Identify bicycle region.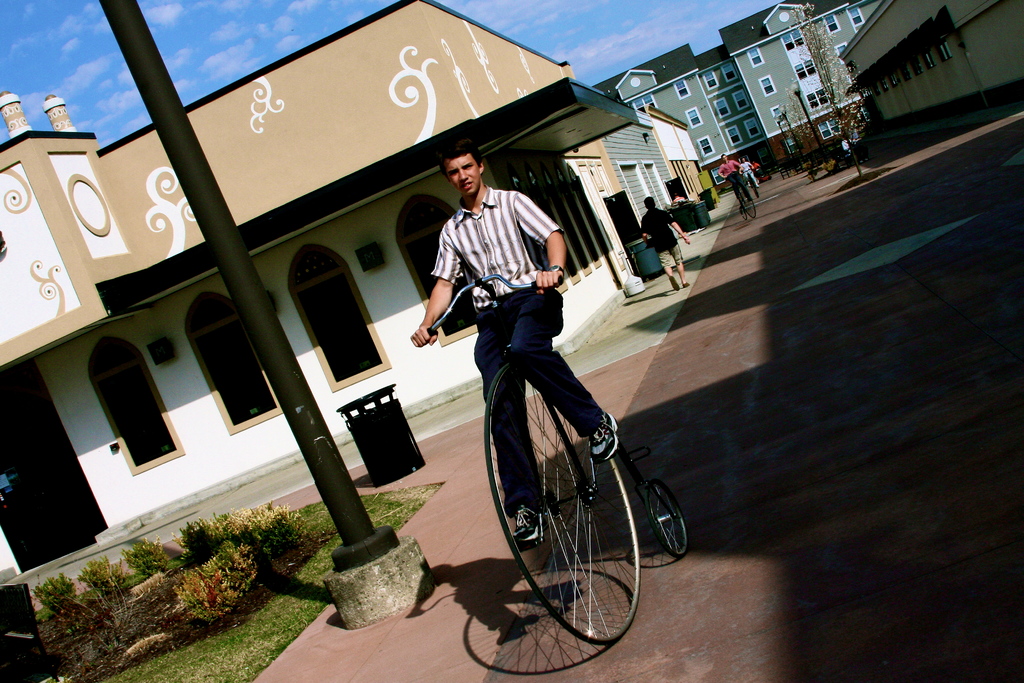
Region: rect(397, 240, 668, 648).
